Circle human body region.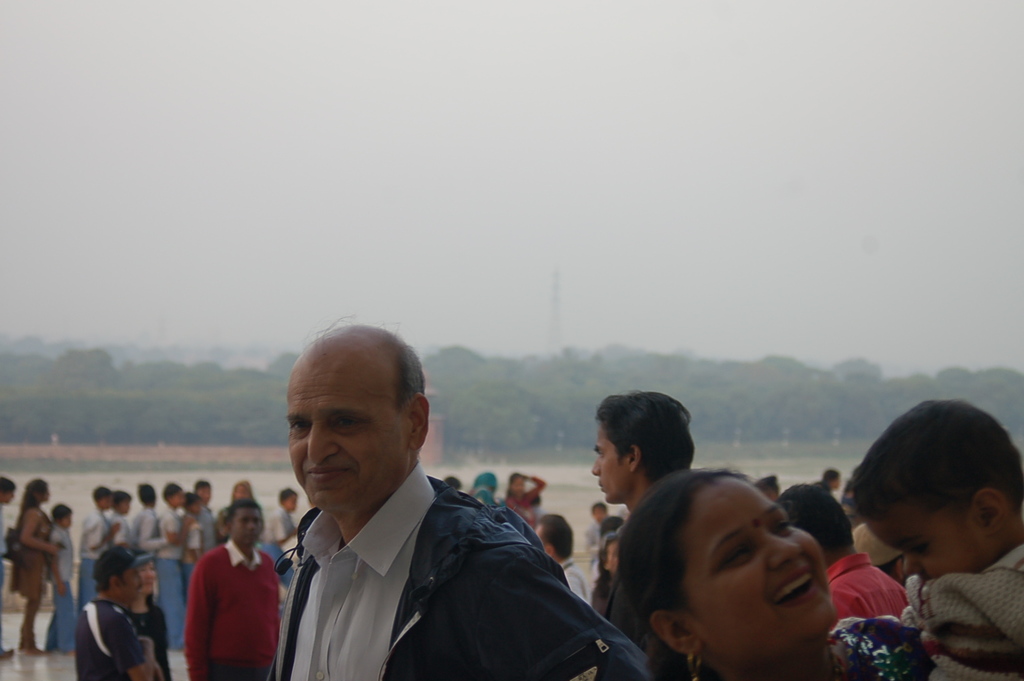
Region: box=[778, 482, 902, 624].
